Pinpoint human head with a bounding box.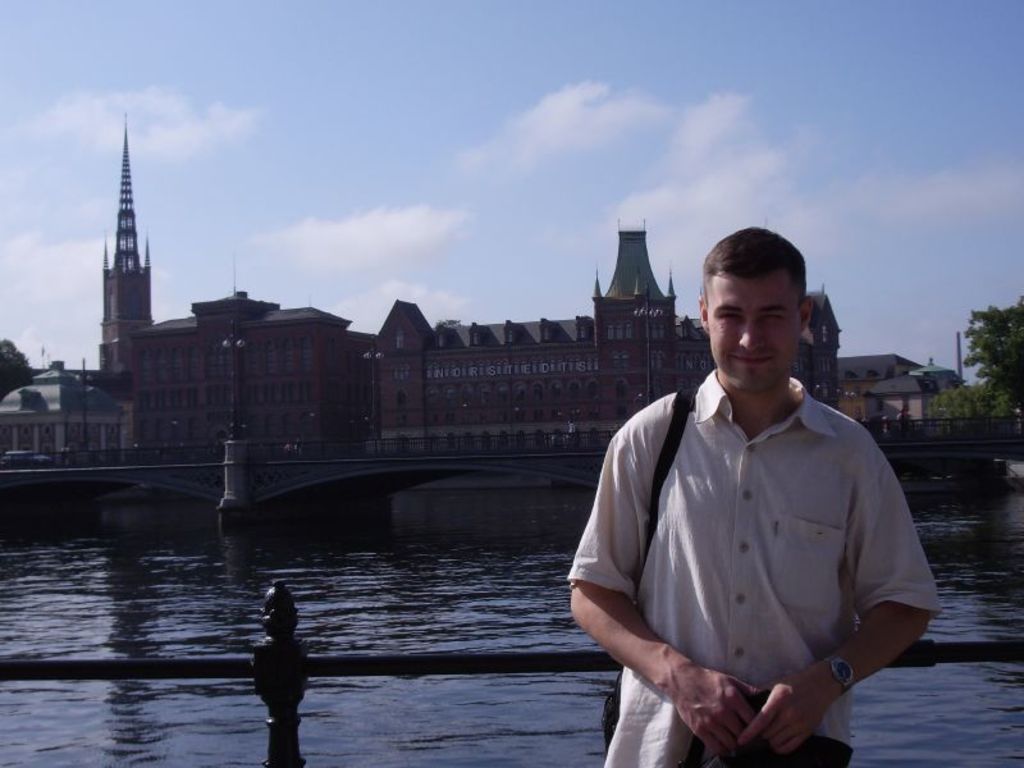
box(698, 223, 827, 393).
